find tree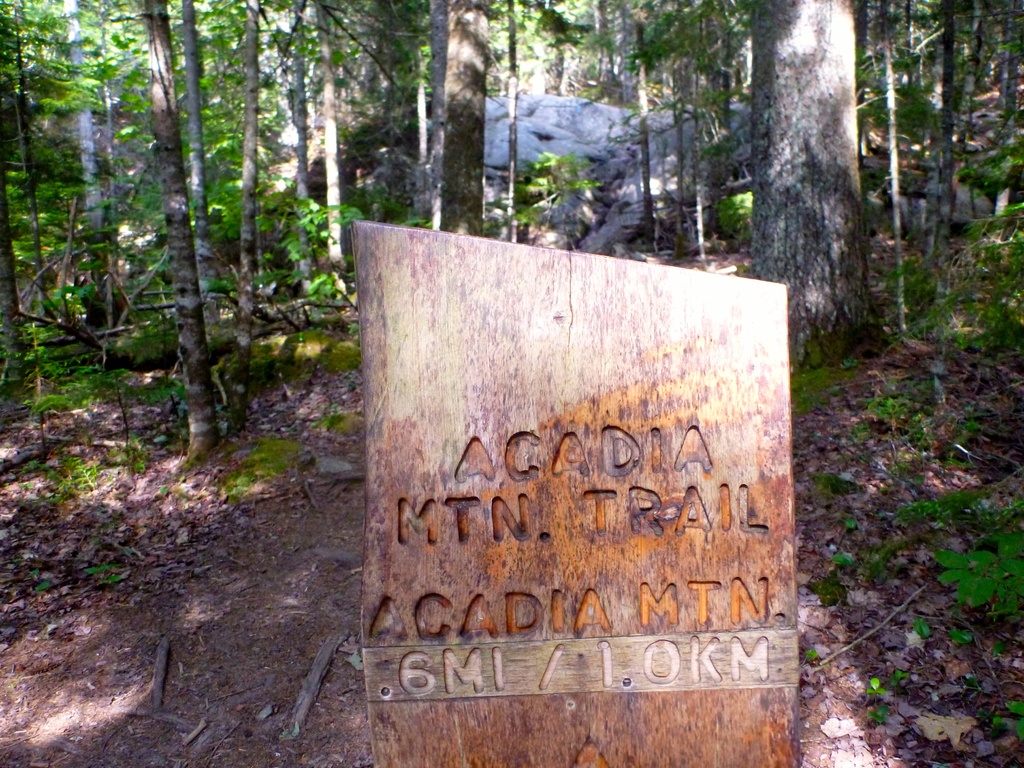
(653,0,733,244)
